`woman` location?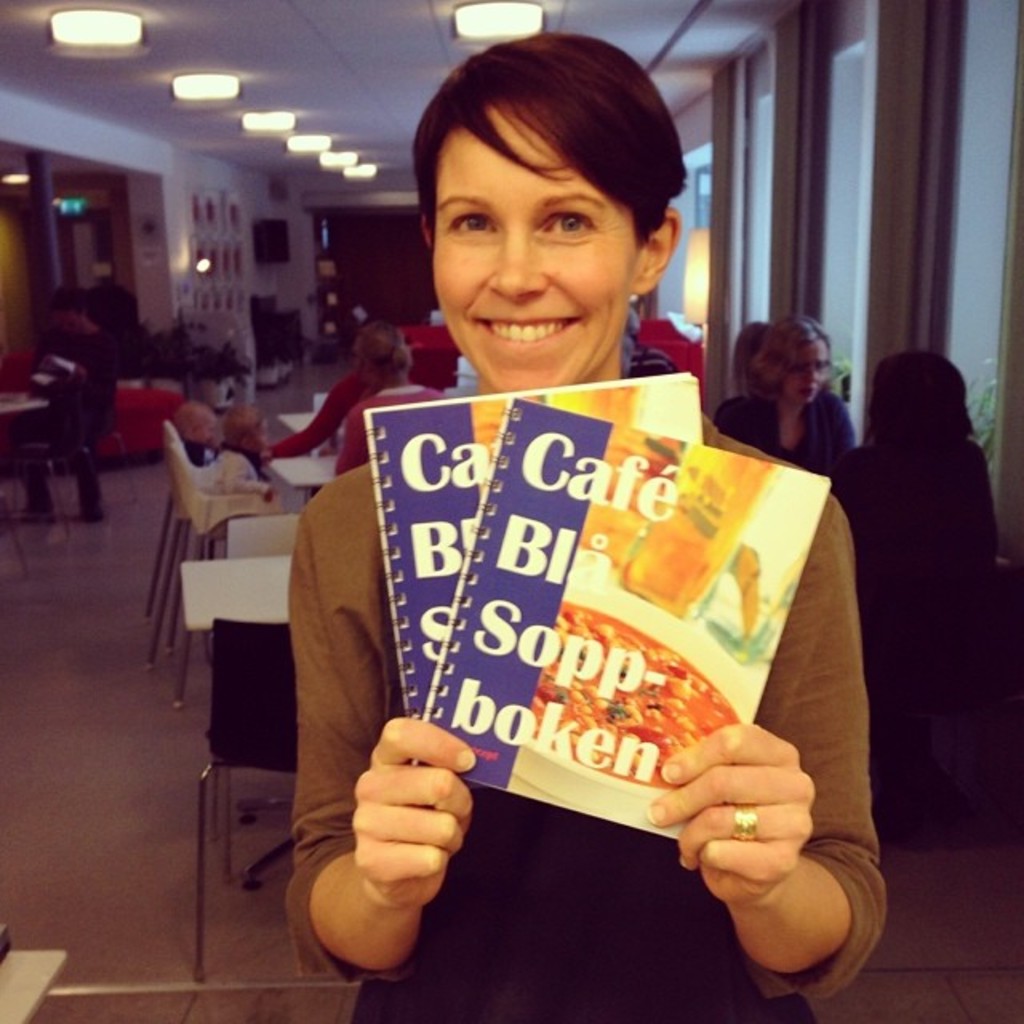
bbox(698, 306, 858, 475)
